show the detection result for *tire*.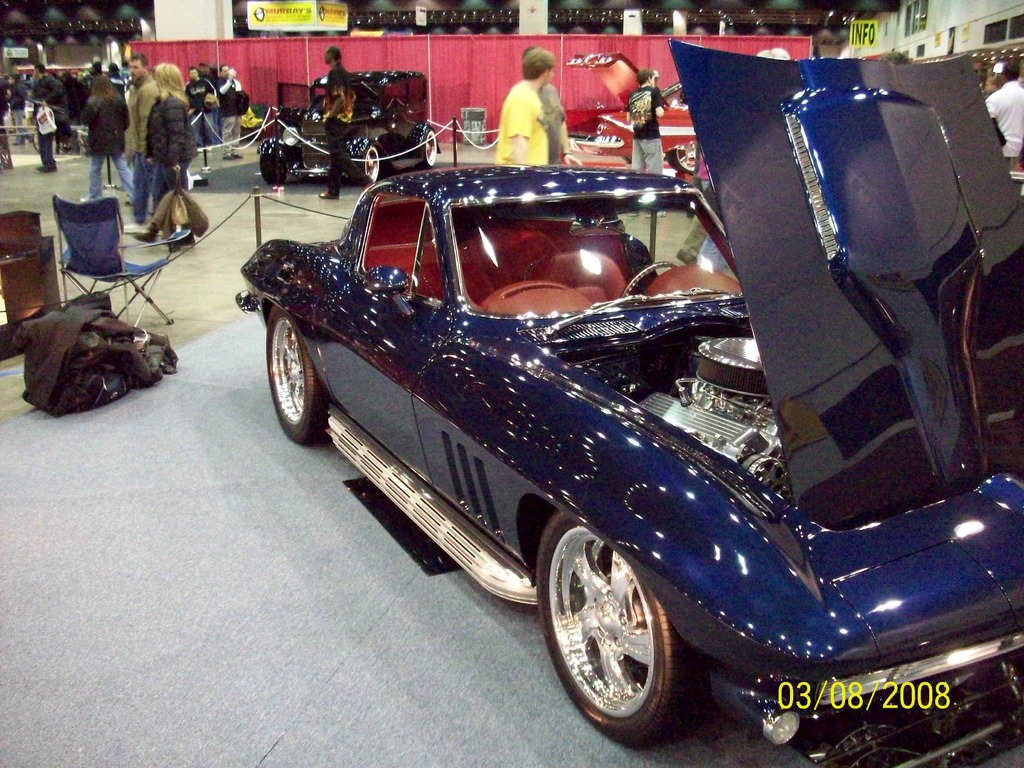
(410, 120, 436, 170).
